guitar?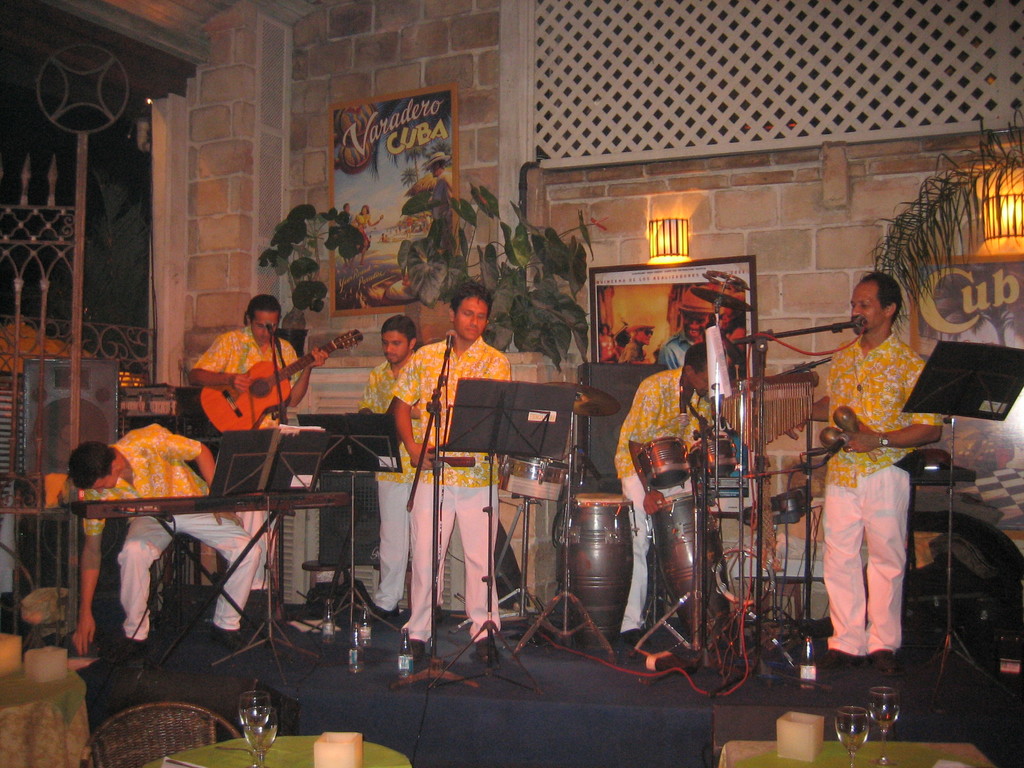
[200, 326, 366, 435]
